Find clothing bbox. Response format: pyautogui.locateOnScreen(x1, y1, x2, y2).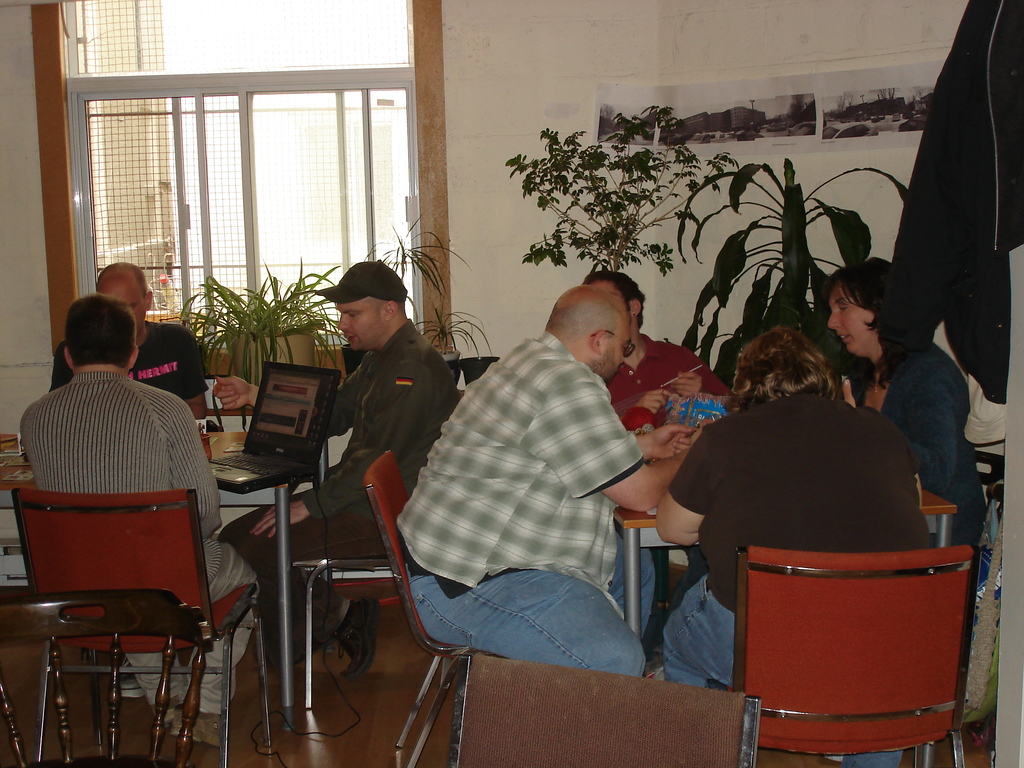
pyautogui.locateOnScreen(829, 326, 1002, 556).
